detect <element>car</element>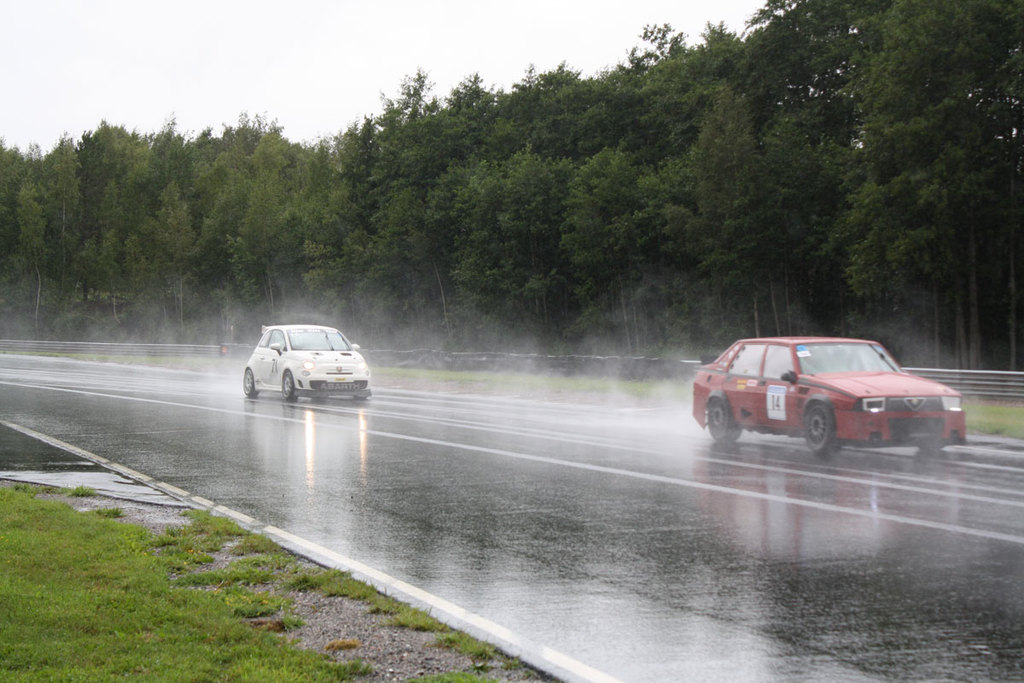
left=242, top=324, right=374, bottom=399
